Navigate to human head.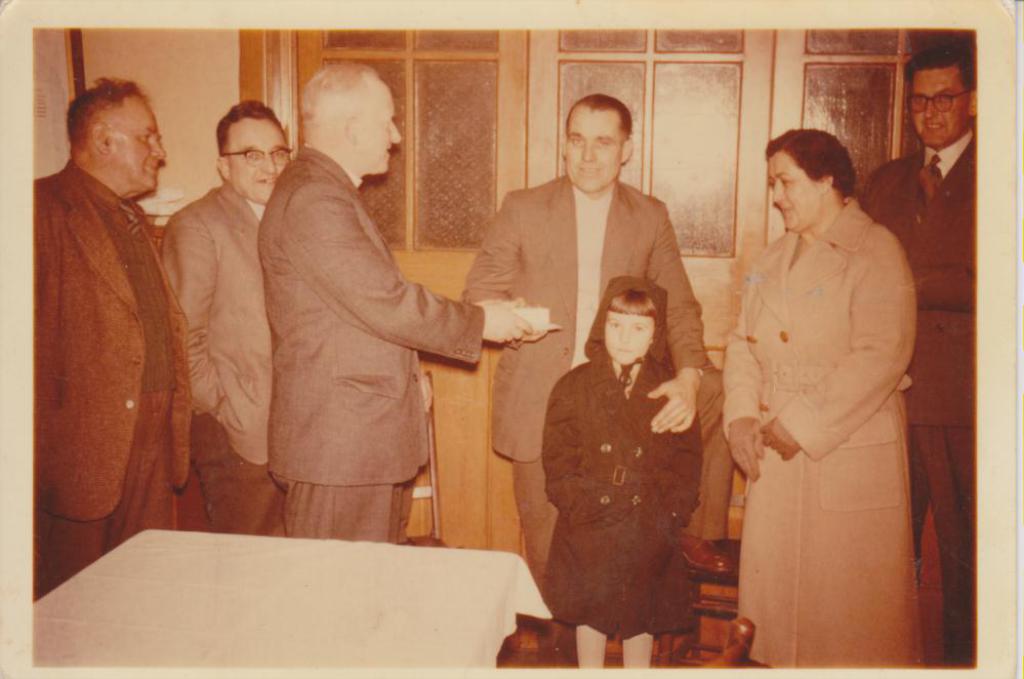
Navigation target: x1=58, y1=66, x2=166, y2=196.
